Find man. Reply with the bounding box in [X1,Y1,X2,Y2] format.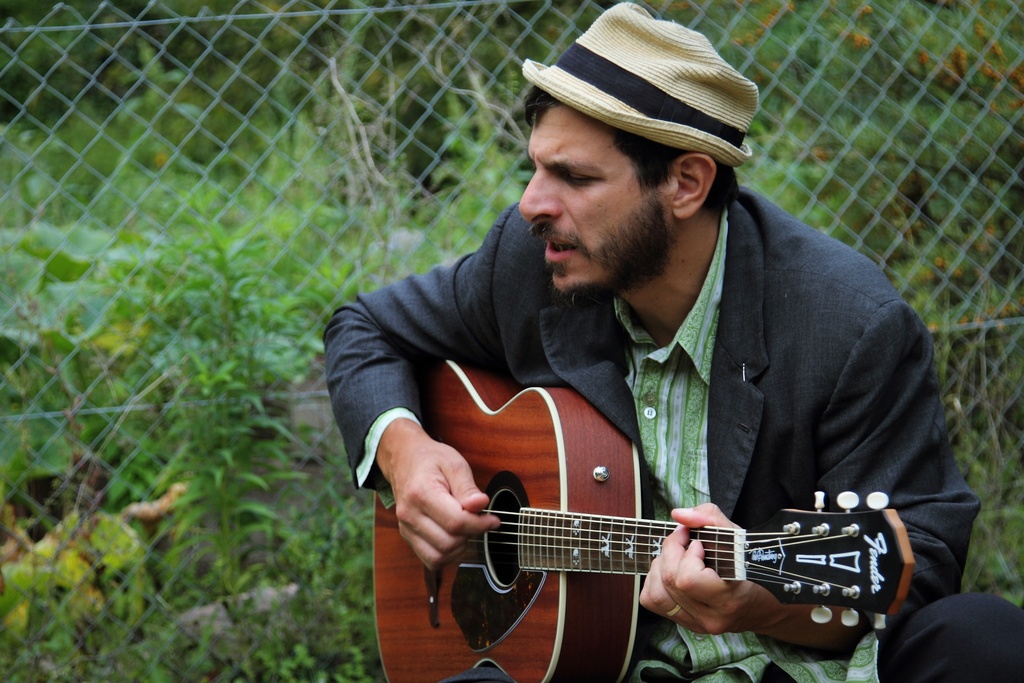
[323,0,1023,682].
